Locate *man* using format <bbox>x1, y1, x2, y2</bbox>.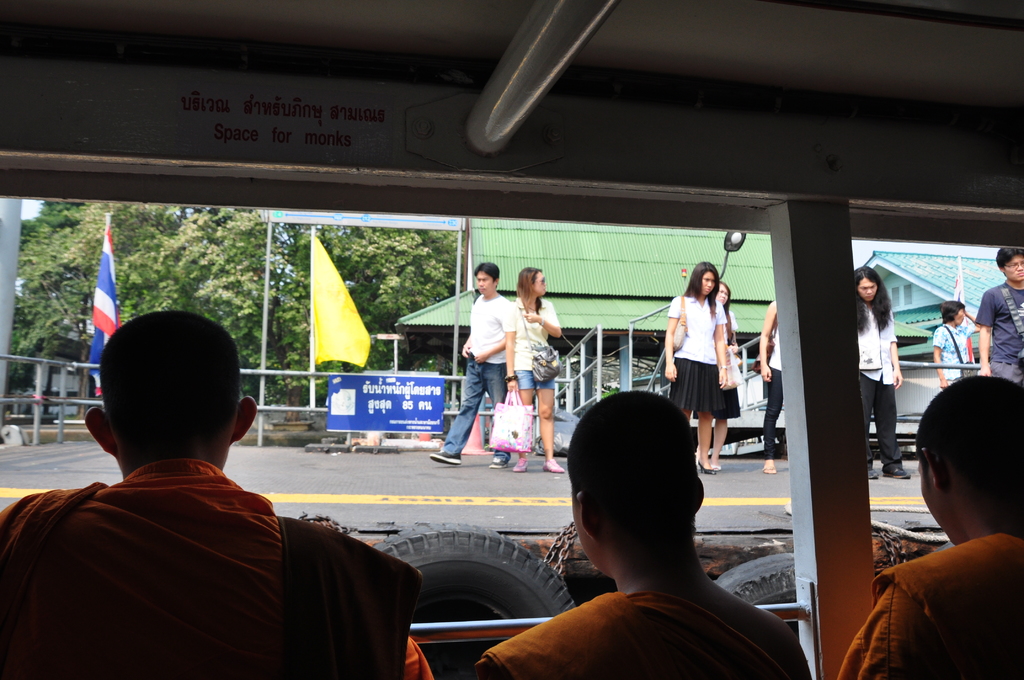
<bbox>841, 371, 1023, 679</bbox>.
